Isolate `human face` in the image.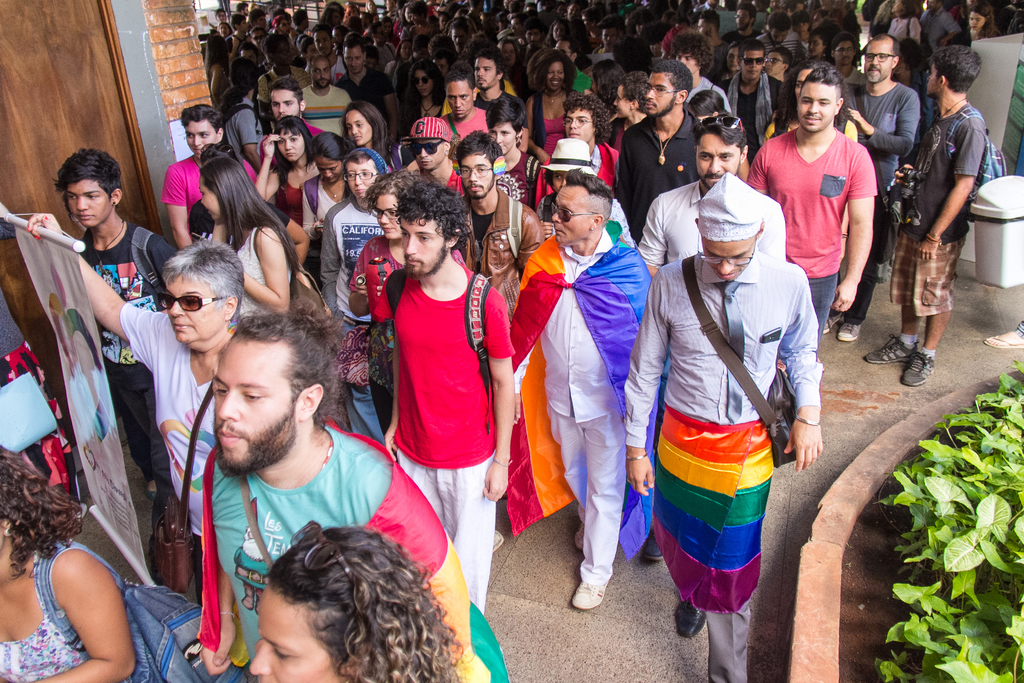
Isolated region: 676 49 701 74.
